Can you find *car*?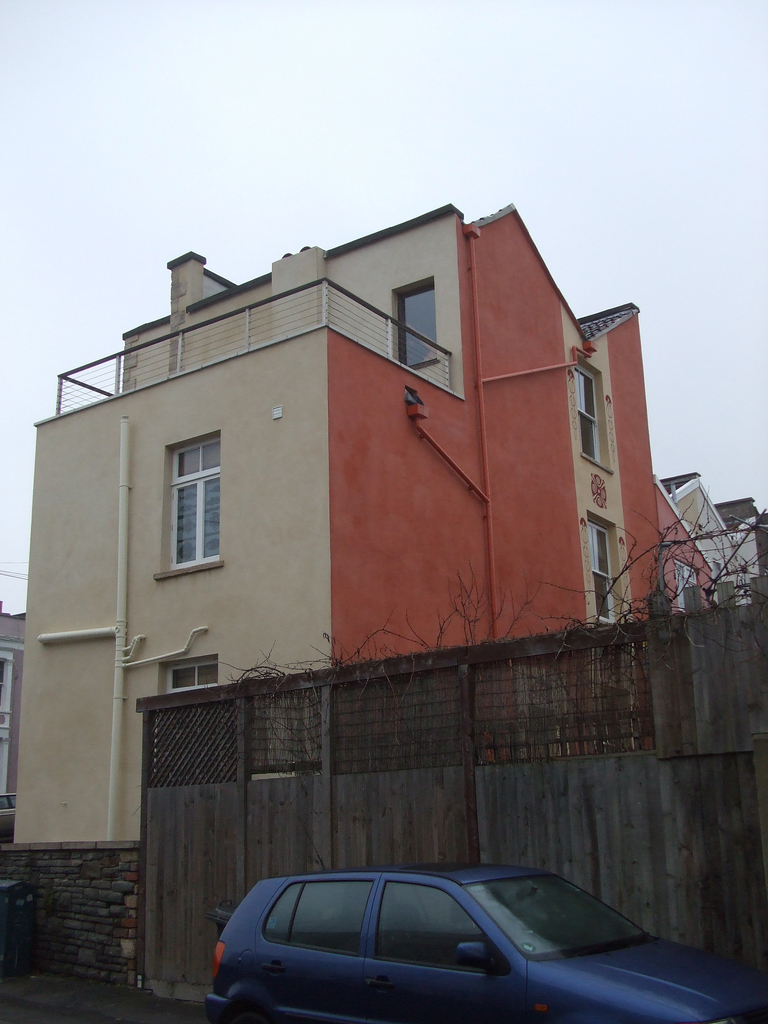
Yes, bounding box: {"x1": 210, "y1": 868, "x2": 767, "y2": 1023}.
